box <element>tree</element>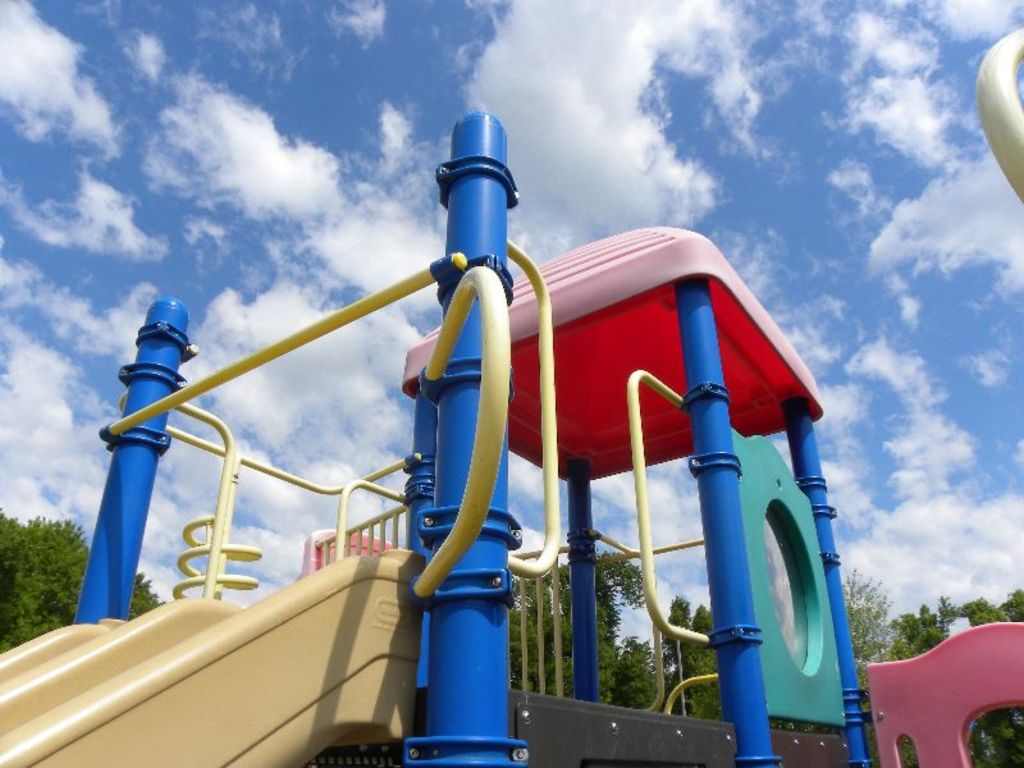
pyautogui.locateOnScreen(666, 596, 742, 717)
